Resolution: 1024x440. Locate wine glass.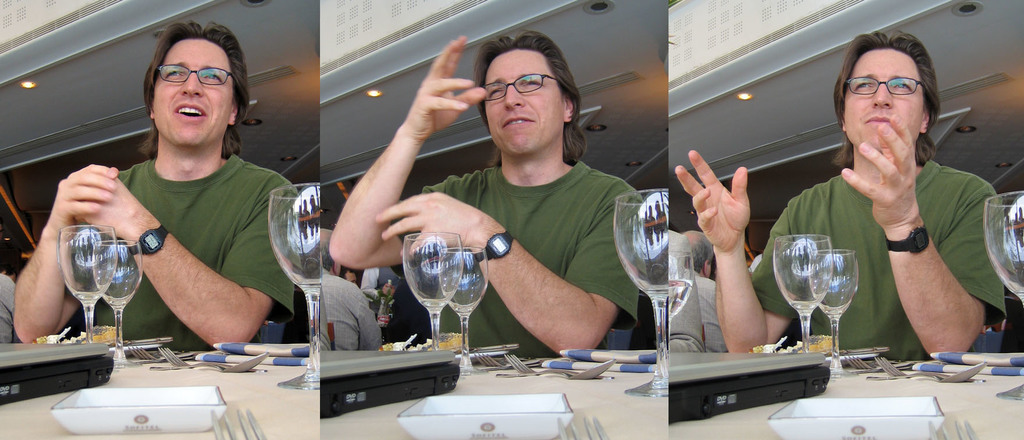
l=771, t=234, r=829, b=354.
